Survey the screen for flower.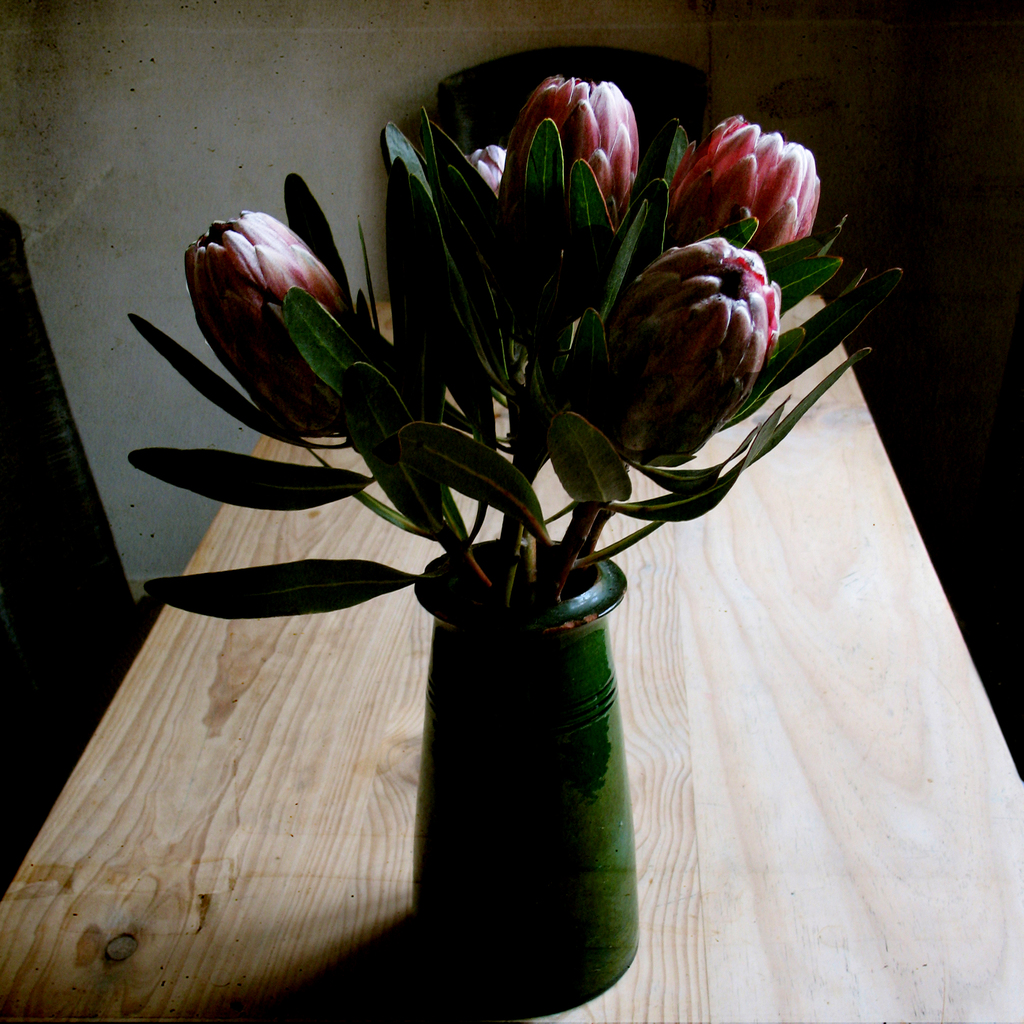
Survey found: Rect(465, 147, 508, 204).
